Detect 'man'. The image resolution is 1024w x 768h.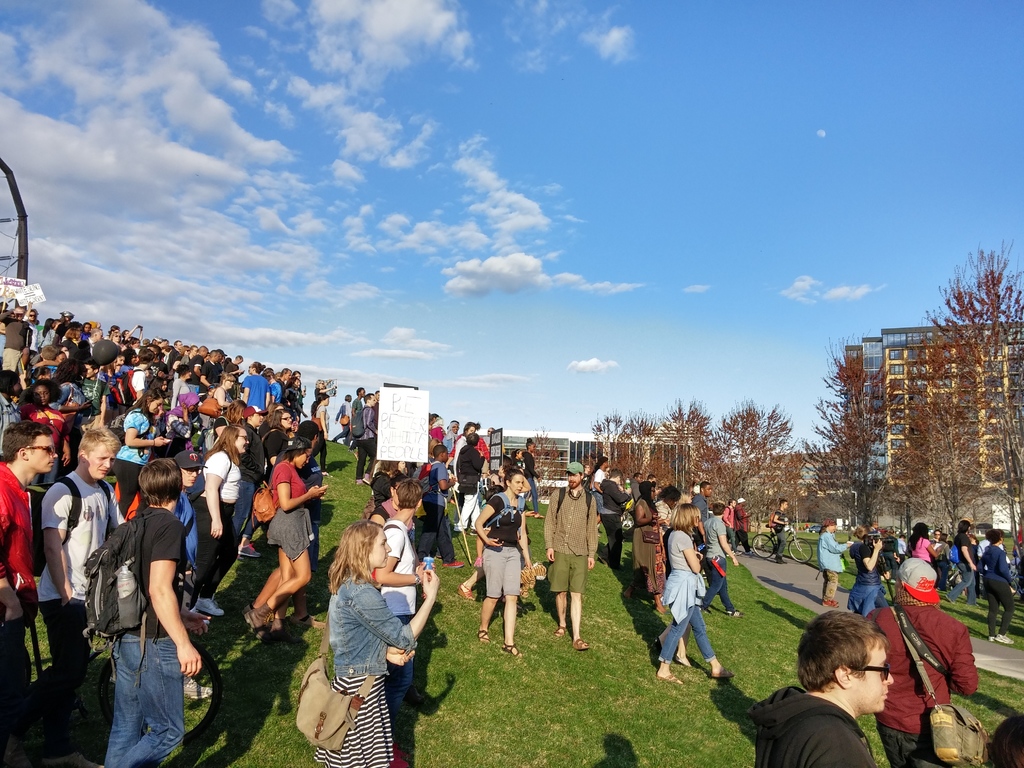
95:448:211:767.
